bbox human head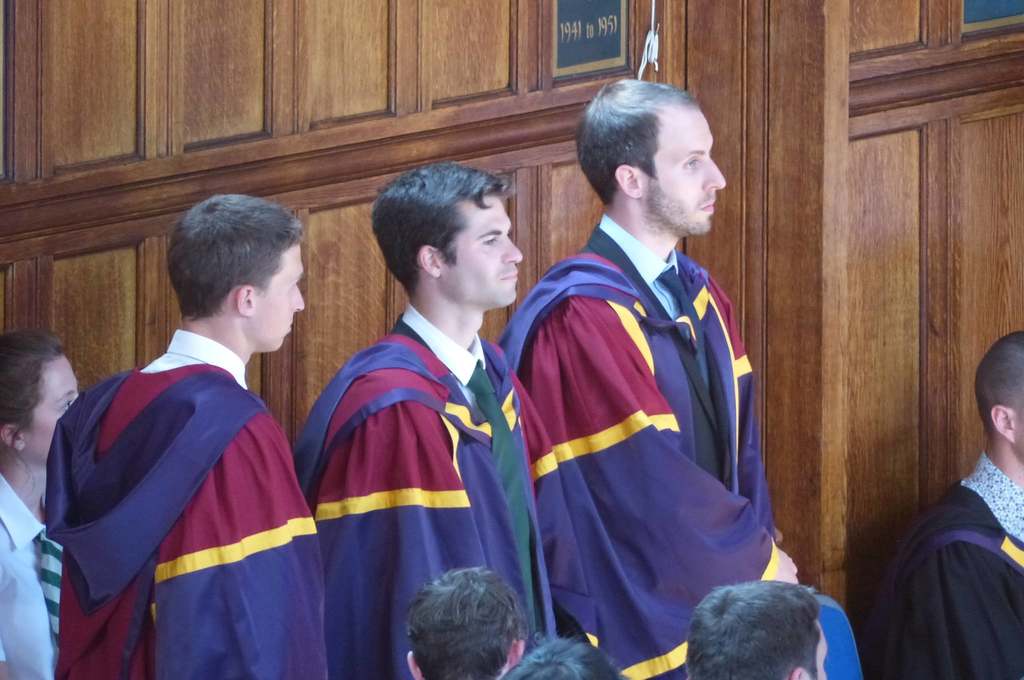
369,161,522,305
